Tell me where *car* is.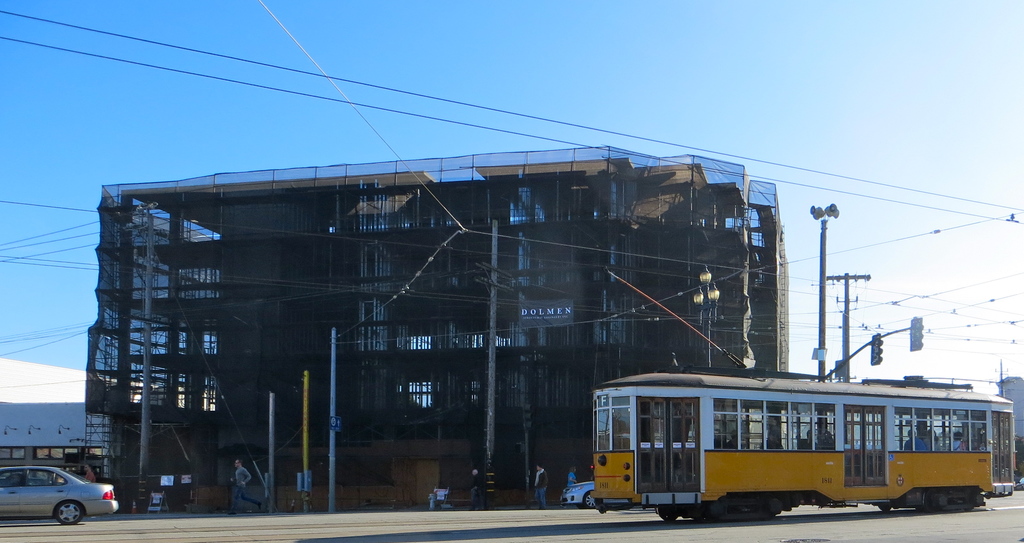
*car* is at x1=561, y1=475, x2=599, y2=507.
